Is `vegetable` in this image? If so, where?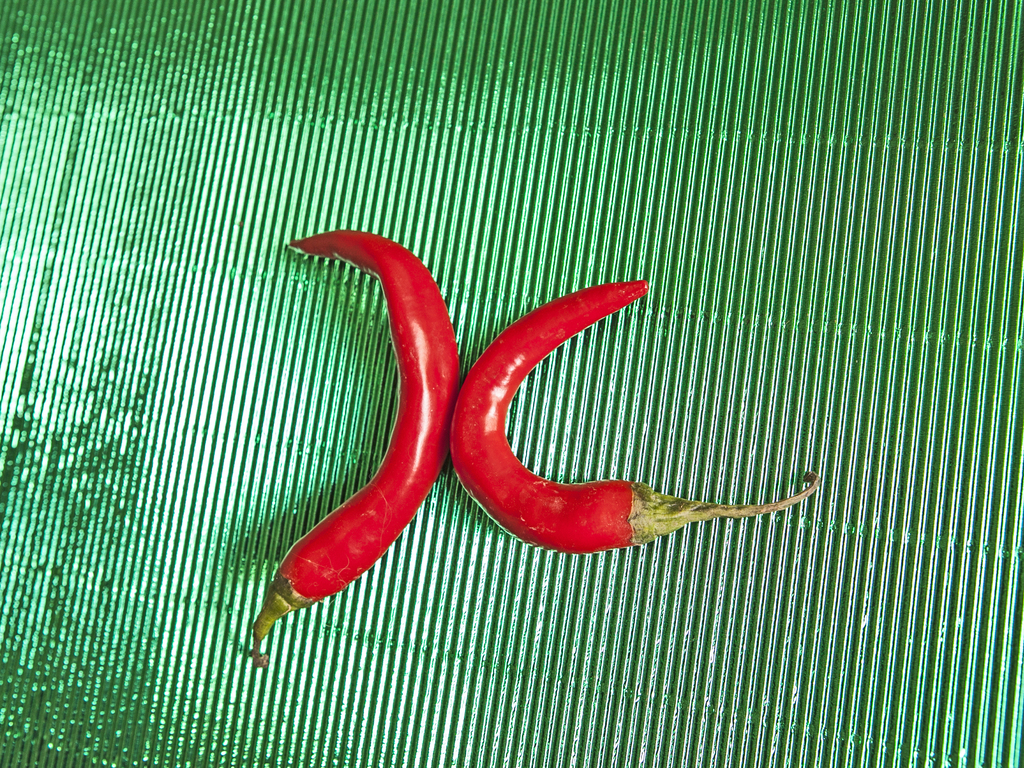
Yes, at pyautogui.locateOnScreen(449, 277, 818, 559).
